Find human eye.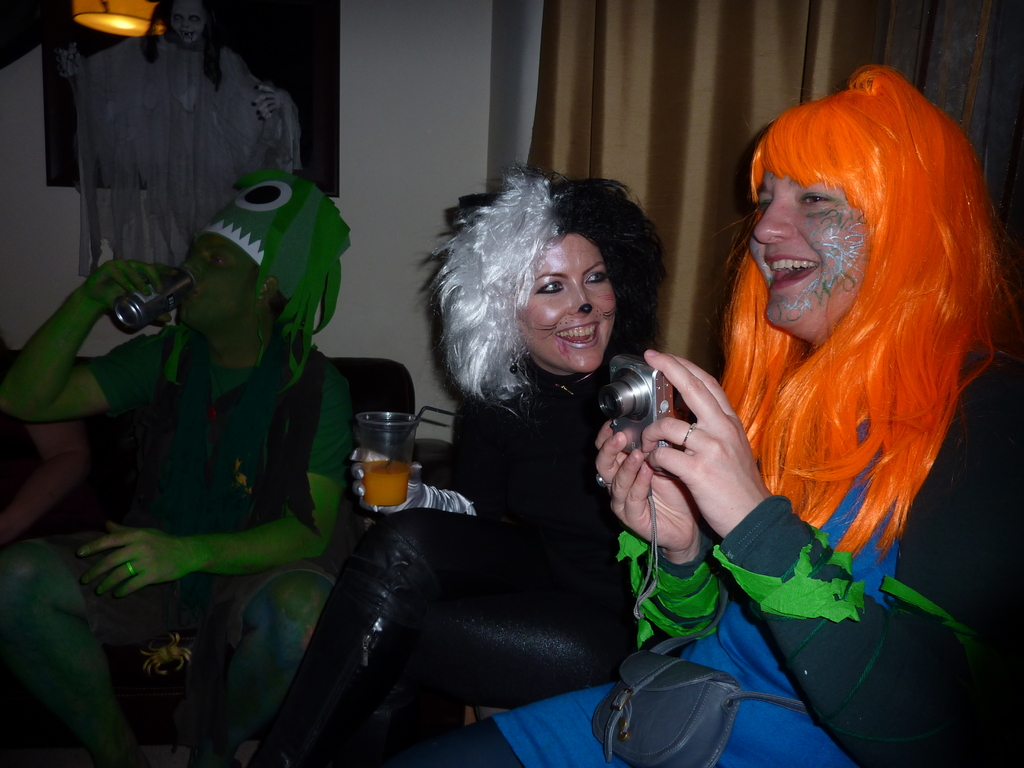
[x1=209, y1=253, x2=230, y2=268].
